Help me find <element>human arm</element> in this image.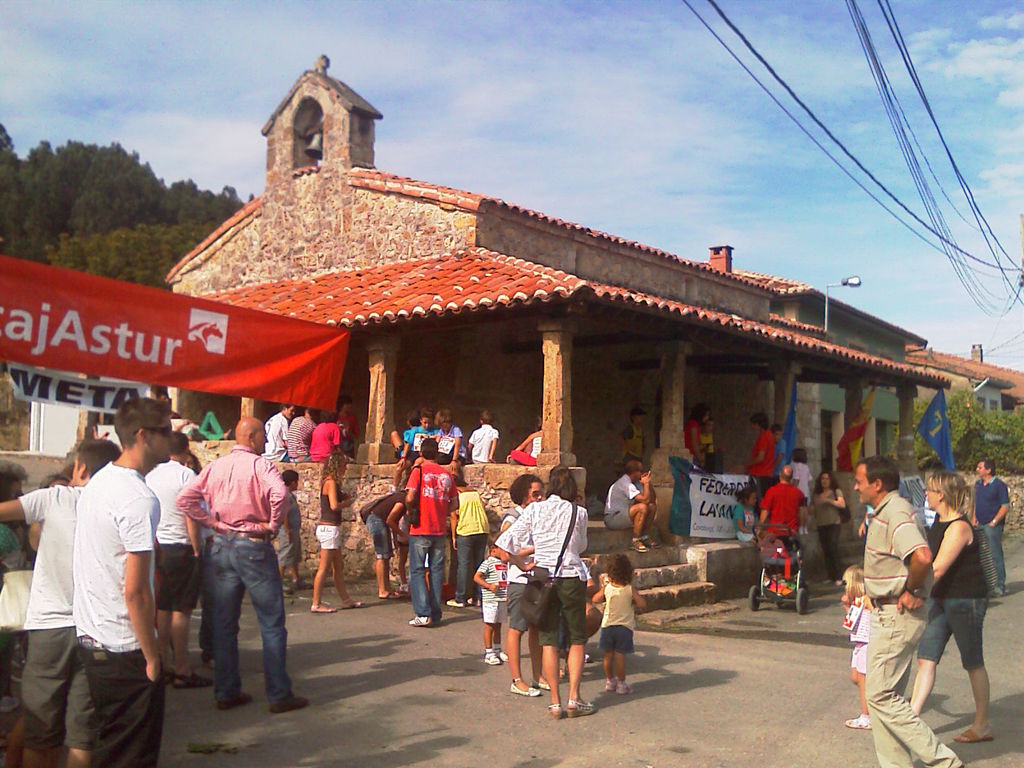
Found it: [x1=187, y1=508, x2=204, y2=559].
